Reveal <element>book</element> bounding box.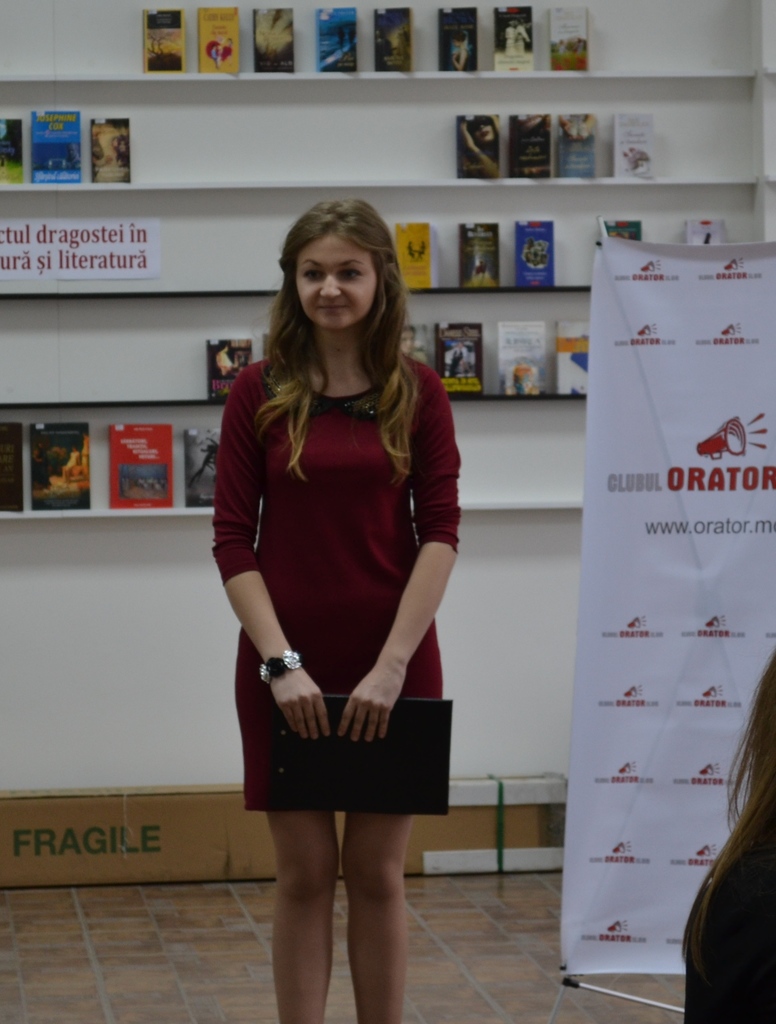
Revealed: (248,4,301,70).
